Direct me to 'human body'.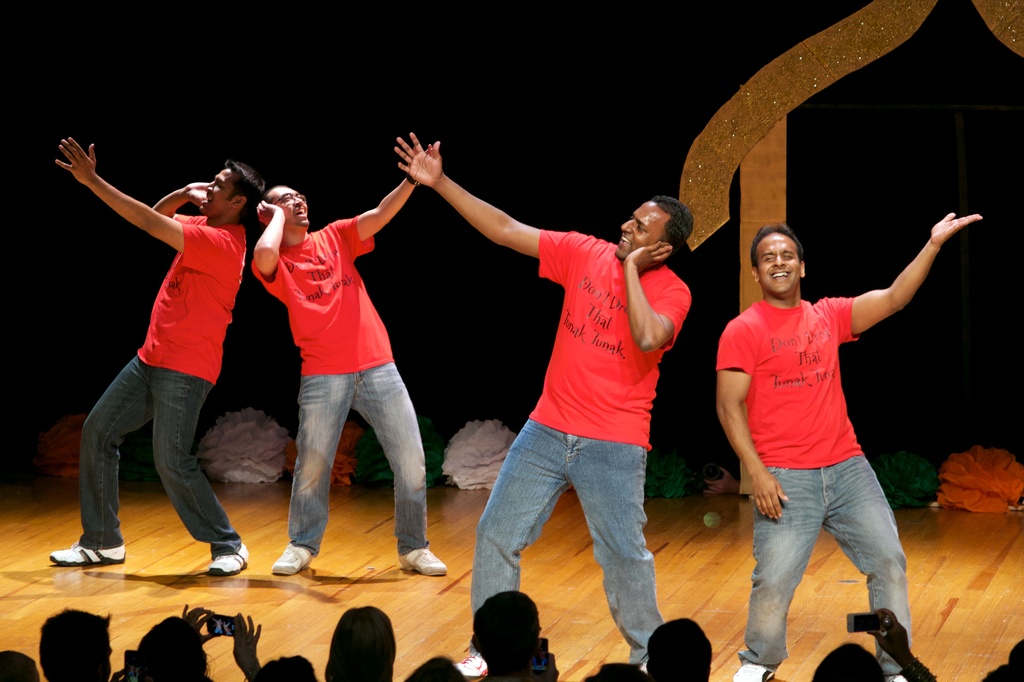
Direction: x1=326, y1=596, x2=399, y2=681.
